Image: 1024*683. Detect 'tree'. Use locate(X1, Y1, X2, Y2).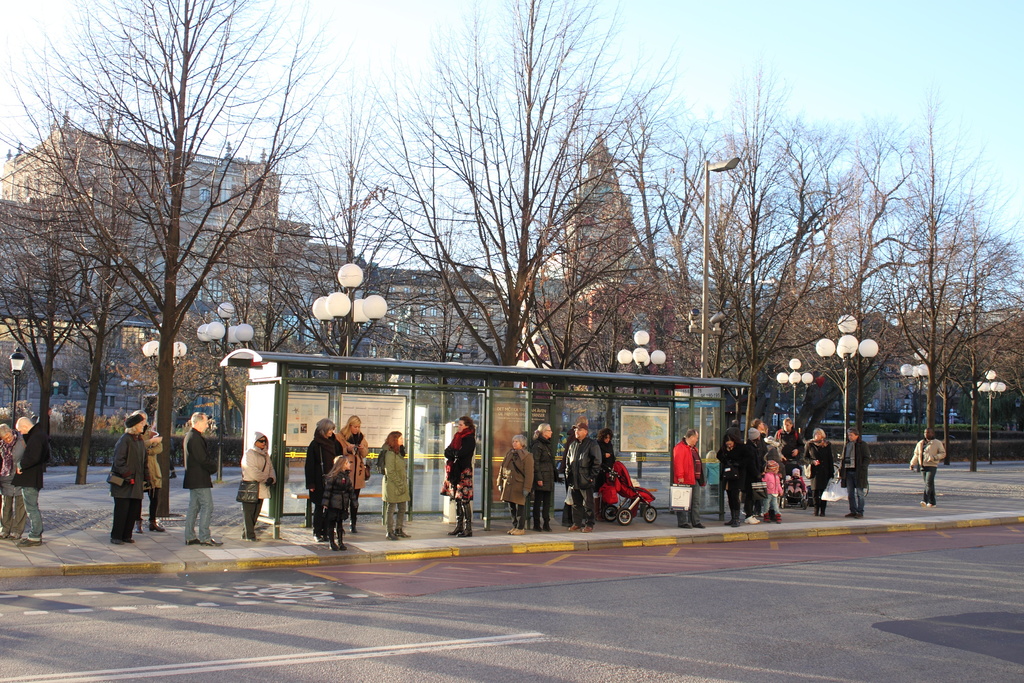
locate(266, 62, 415, 395).
